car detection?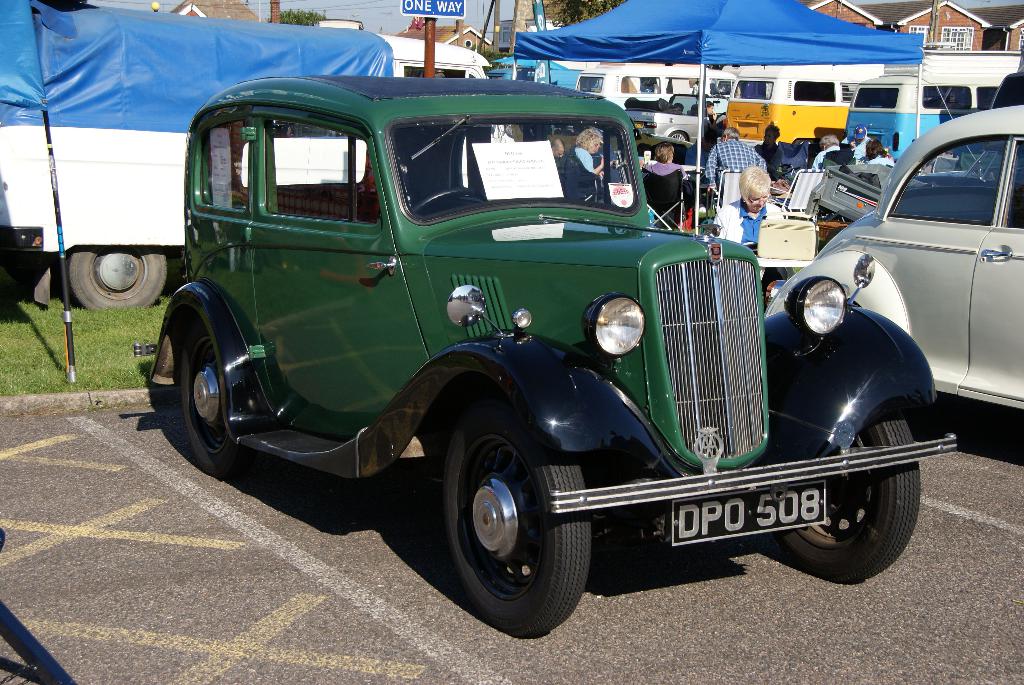
box(124, 67, 898, 631)
